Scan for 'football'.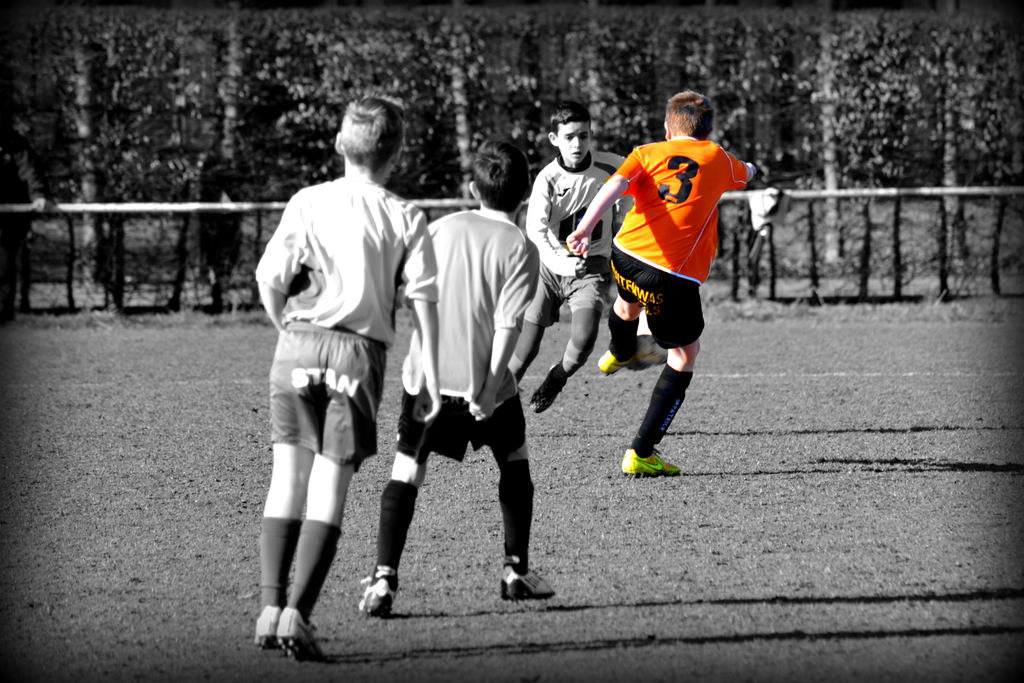
Scan result: 632 306 670 373.
